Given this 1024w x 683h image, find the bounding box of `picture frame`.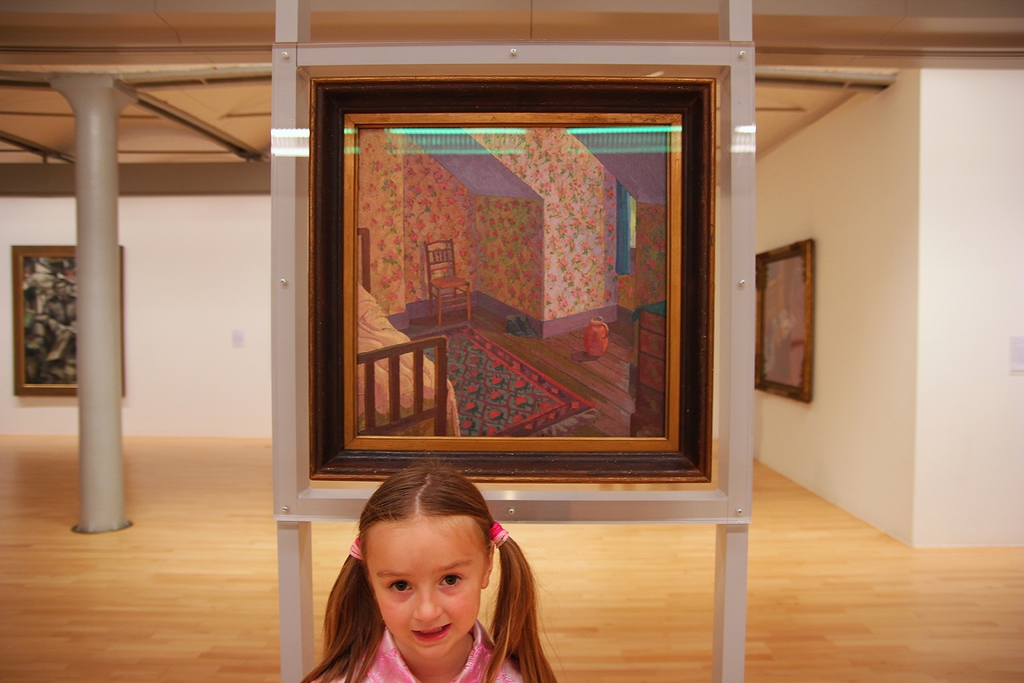
(x1=752, y1=235, x2=824, y2=402).
